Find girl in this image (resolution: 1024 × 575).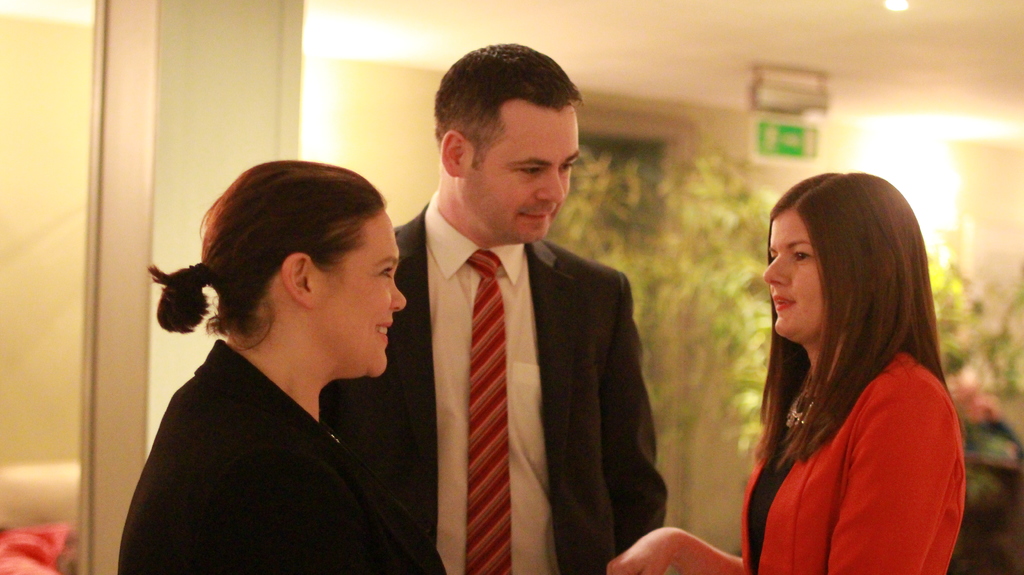
l=607, t=165, r=972, b=574.
